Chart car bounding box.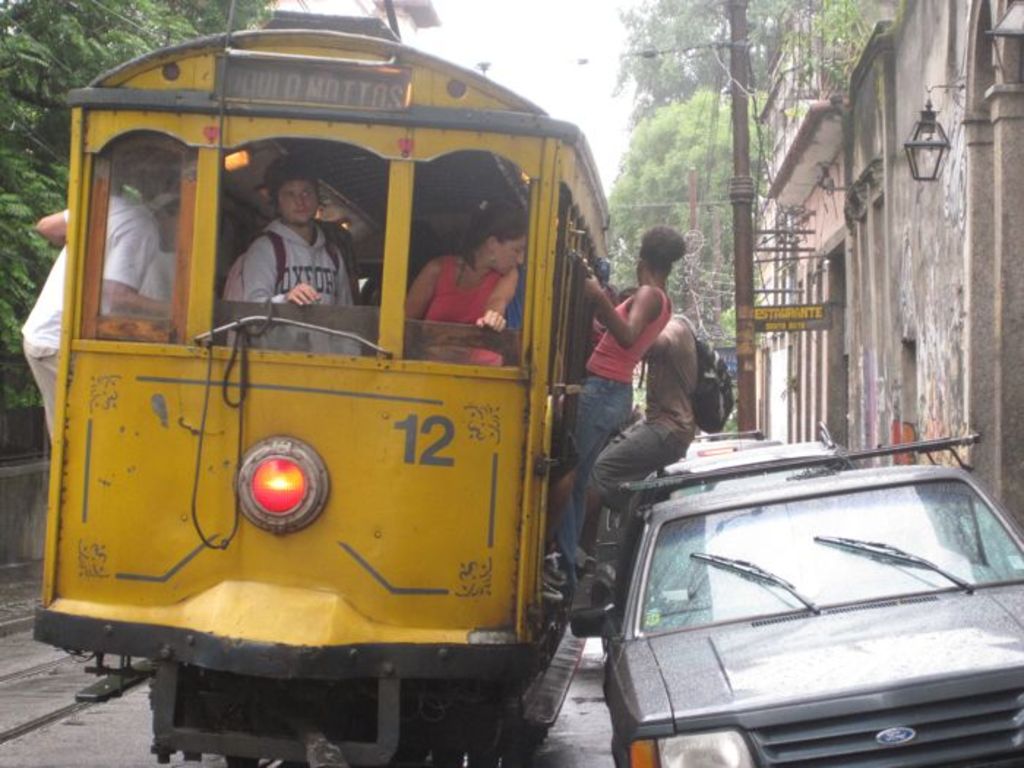
Charted: <bbox>622, 442, 831, 515</bbox>.
